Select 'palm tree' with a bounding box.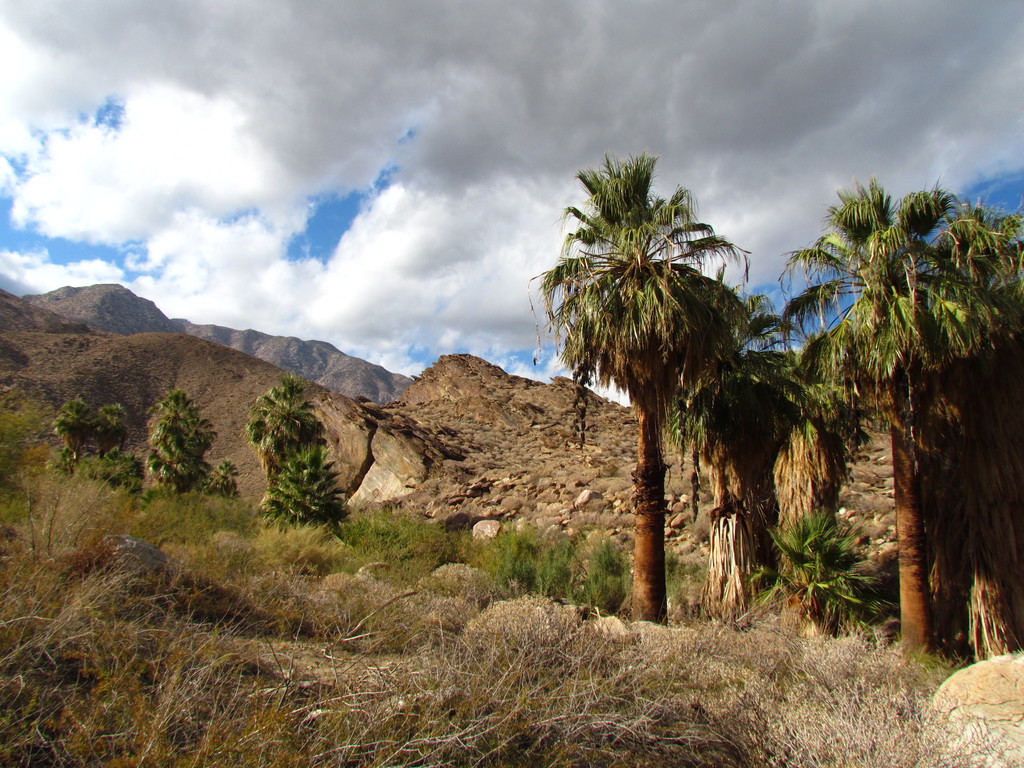
x1=134 y1=378 x2=222 y2=502.
